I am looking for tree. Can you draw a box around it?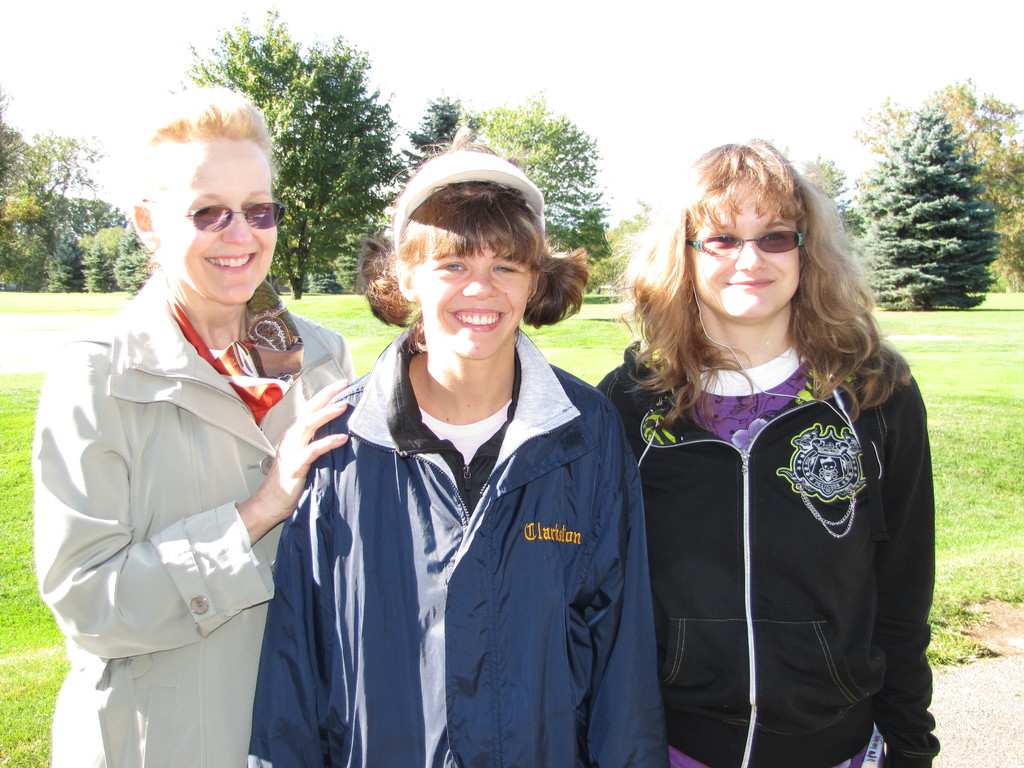
Sure, the bounding box is box=[60, 193, 129, 239].
